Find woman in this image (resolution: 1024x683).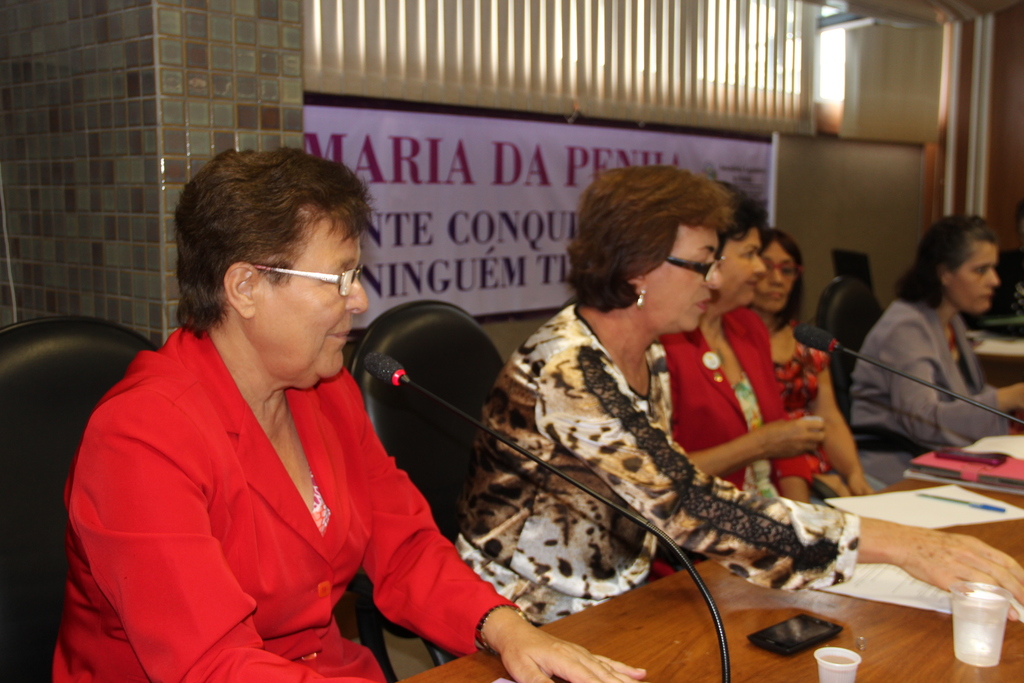
{"x1": 653, "y1": 177, "x2": 828, "y2": 506}.
